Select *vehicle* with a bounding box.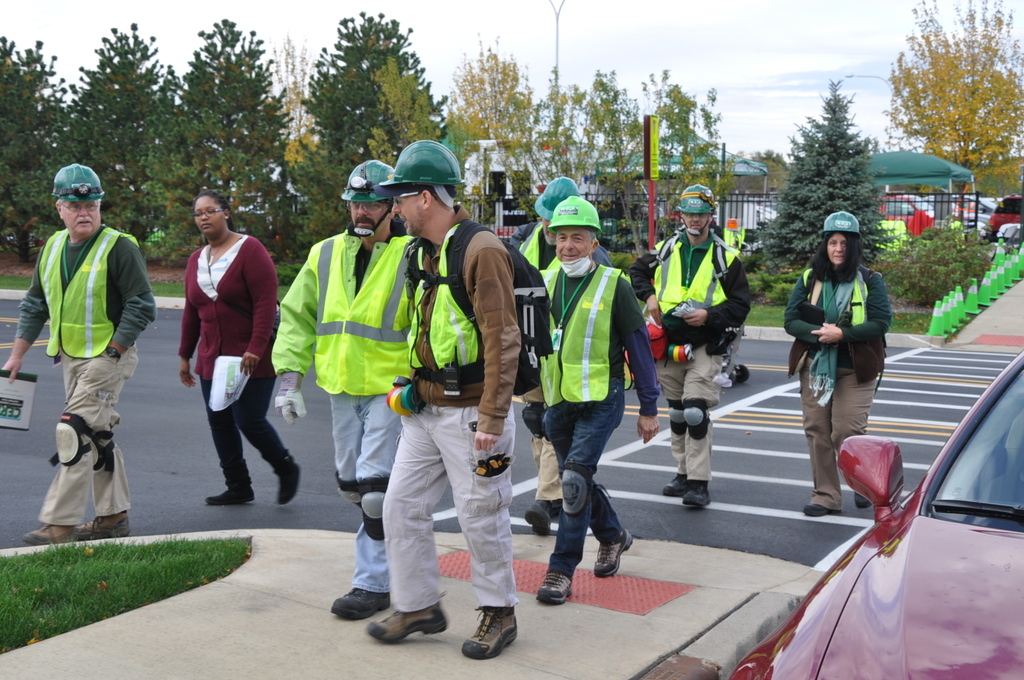
[982,196,1023,238].
